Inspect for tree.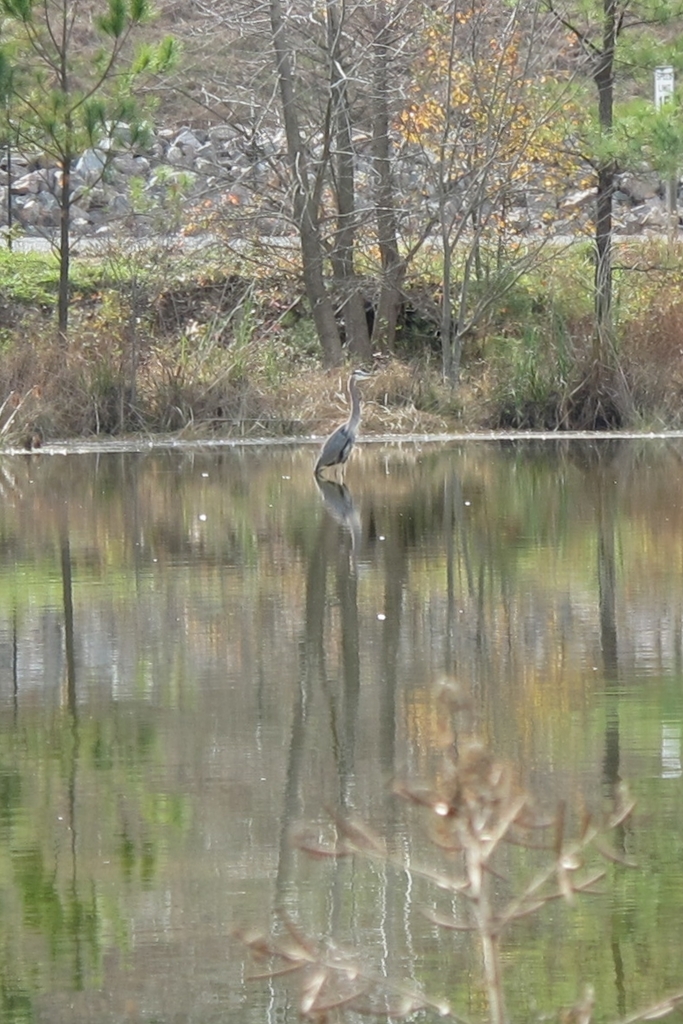
Inspection: {"x1": 0, "y1": 0, "x2": 190, "y2": 338}.
